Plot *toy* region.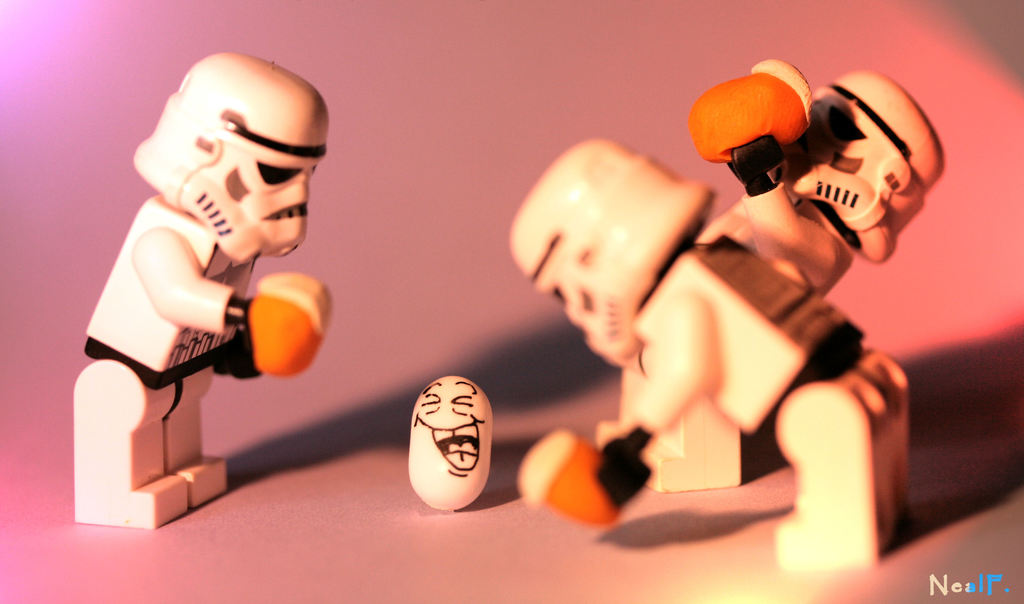
Plotted at [left=63, top=61, right=406, bottom=531].
